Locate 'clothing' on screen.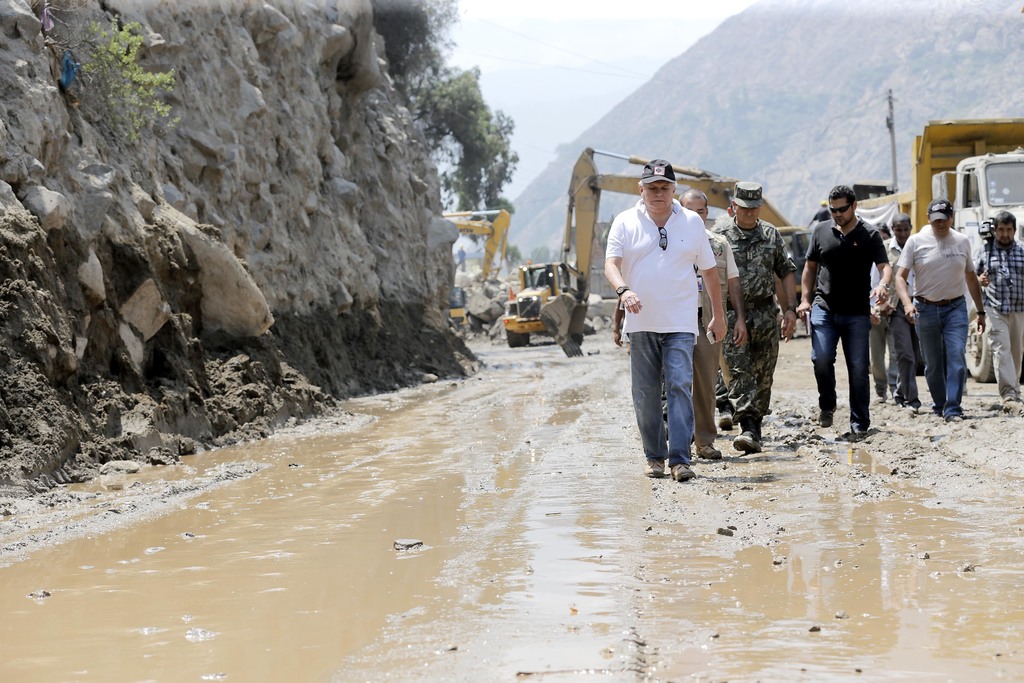
On screen at [627, 169, 732, 466].
